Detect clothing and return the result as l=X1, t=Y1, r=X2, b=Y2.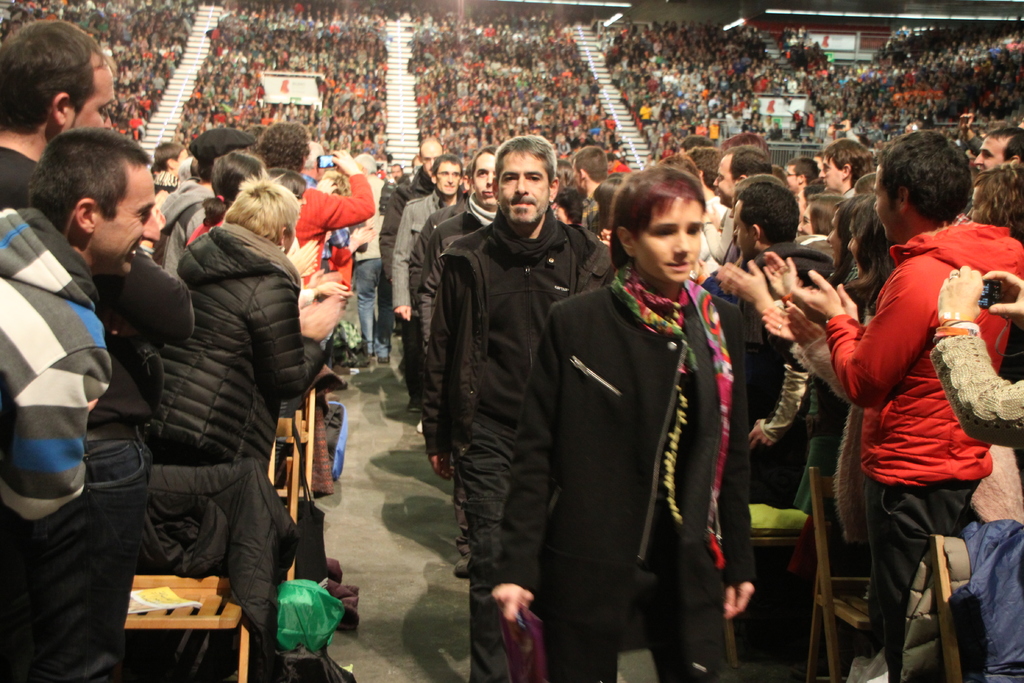
l=417, t=191, r=495, b=555.
